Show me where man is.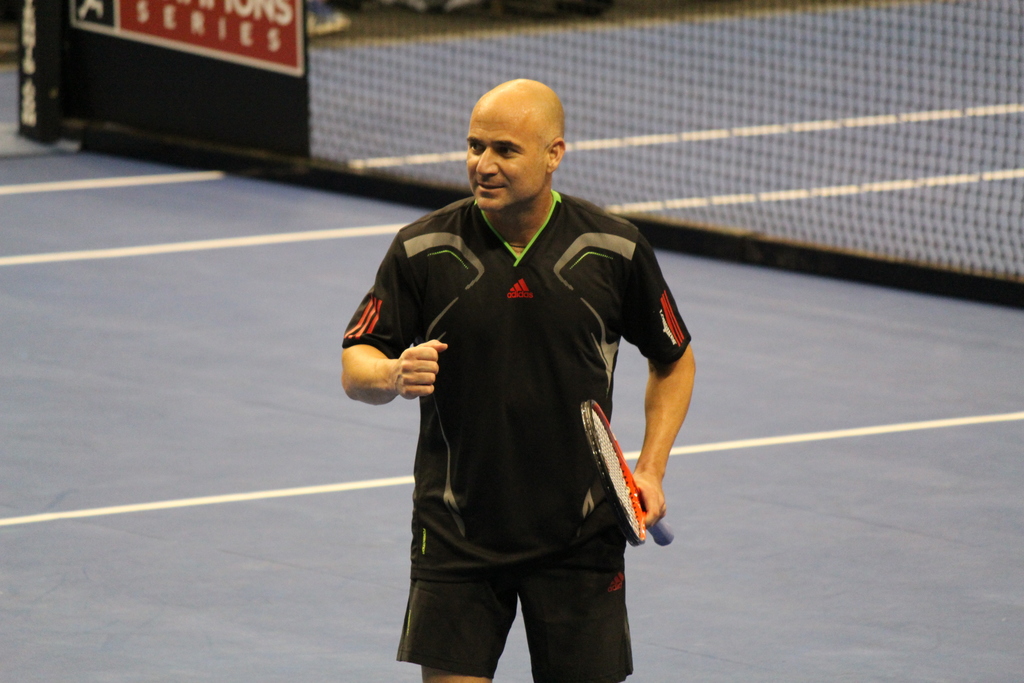
man is at {"x1": 349, "y1": 62, "x2": 689, "y2": 668}.
